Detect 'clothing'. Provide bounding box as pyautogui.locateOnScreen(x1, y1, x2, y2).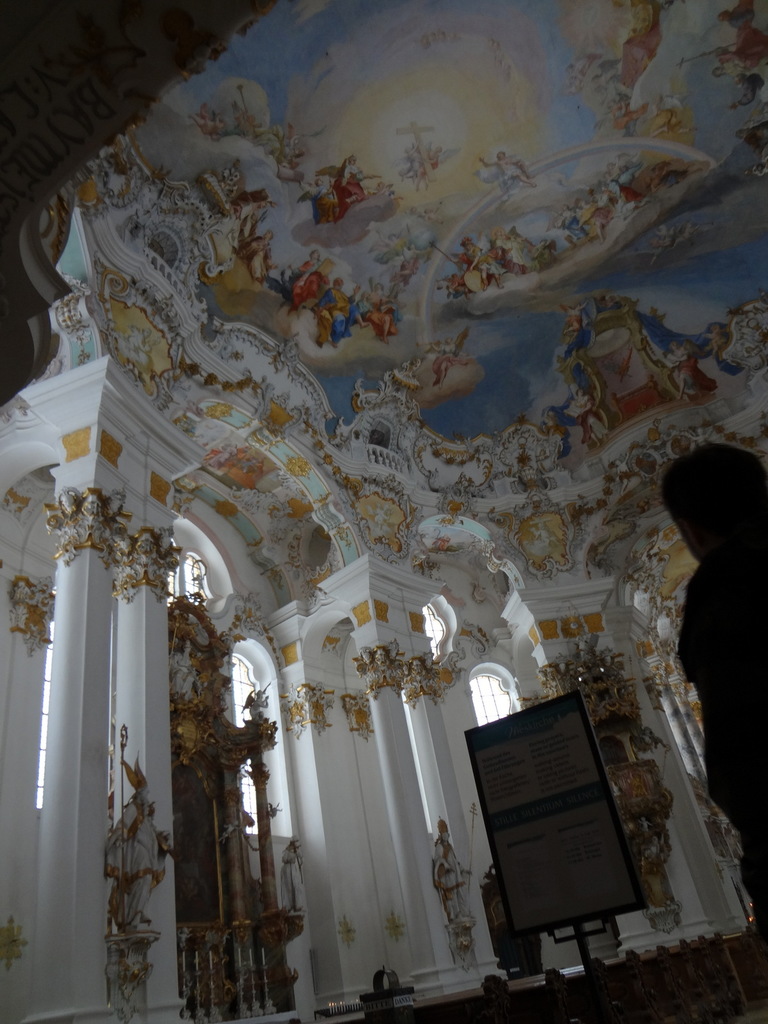
pyautogui.locateOnScreen(279, 837, 305, 913).
